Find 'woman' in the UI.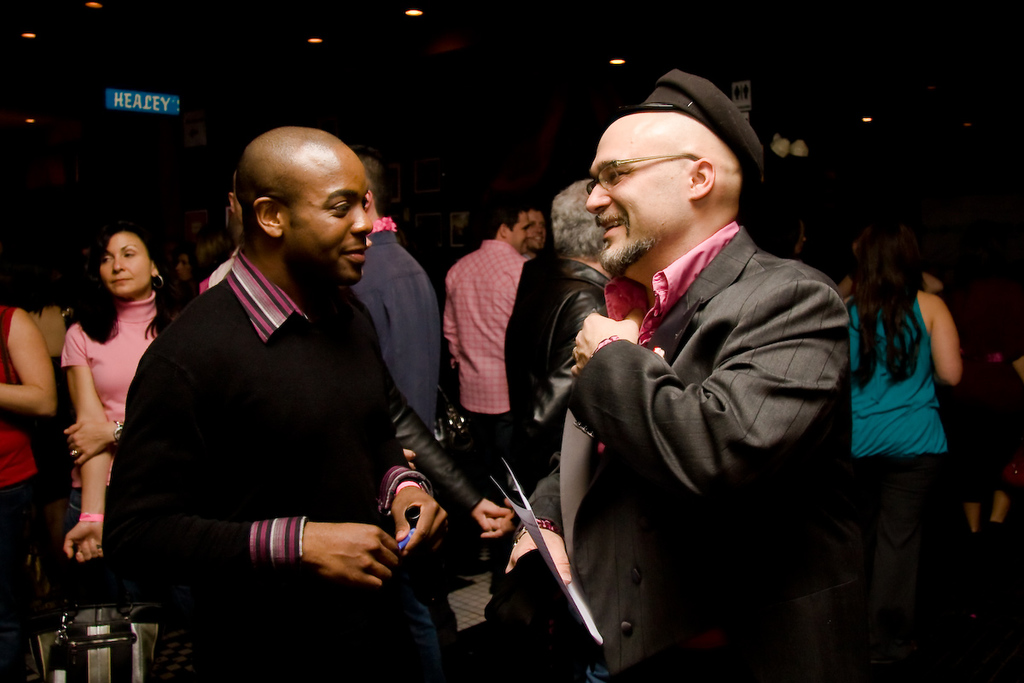
UI element at <bbox>839, 213, 969, 531</bbox>.
